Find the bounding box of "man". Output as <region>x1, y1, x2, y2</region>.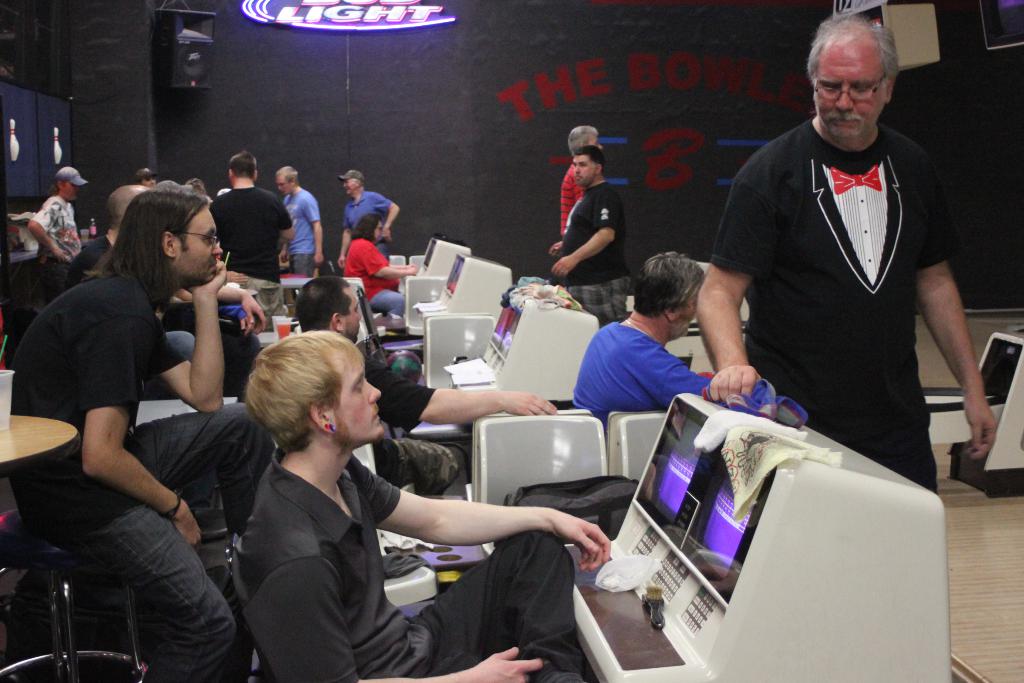
<region>234, 334, 609, 682</region>.
